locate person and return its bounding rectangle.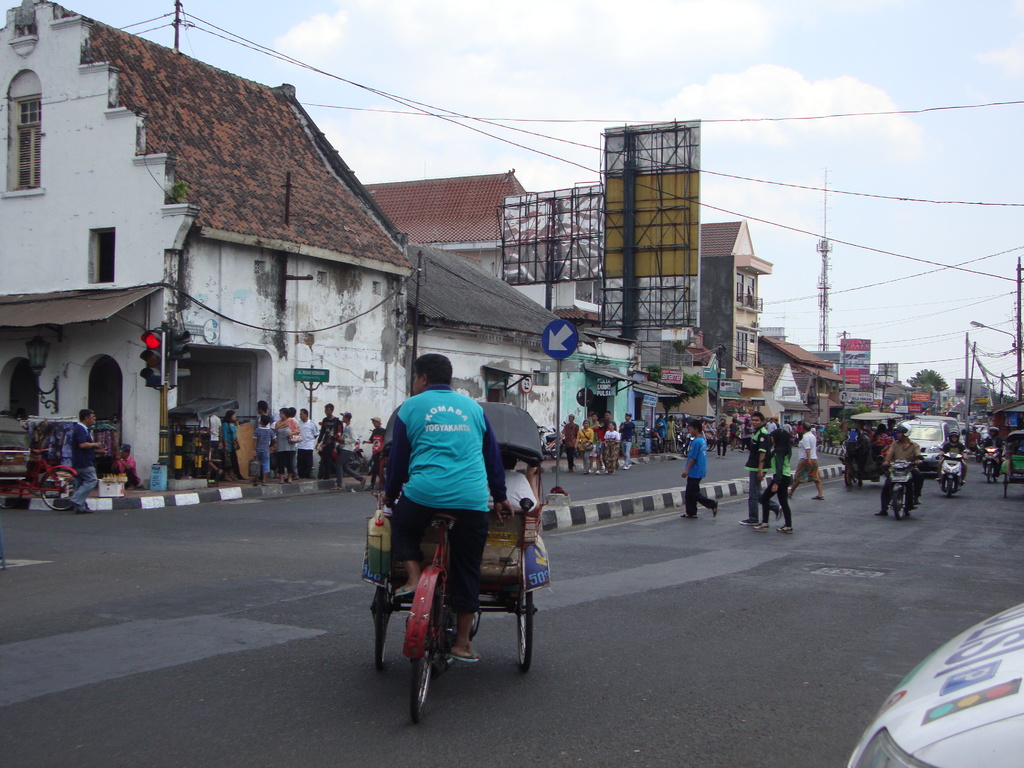
(593, 417, 602, 479).
